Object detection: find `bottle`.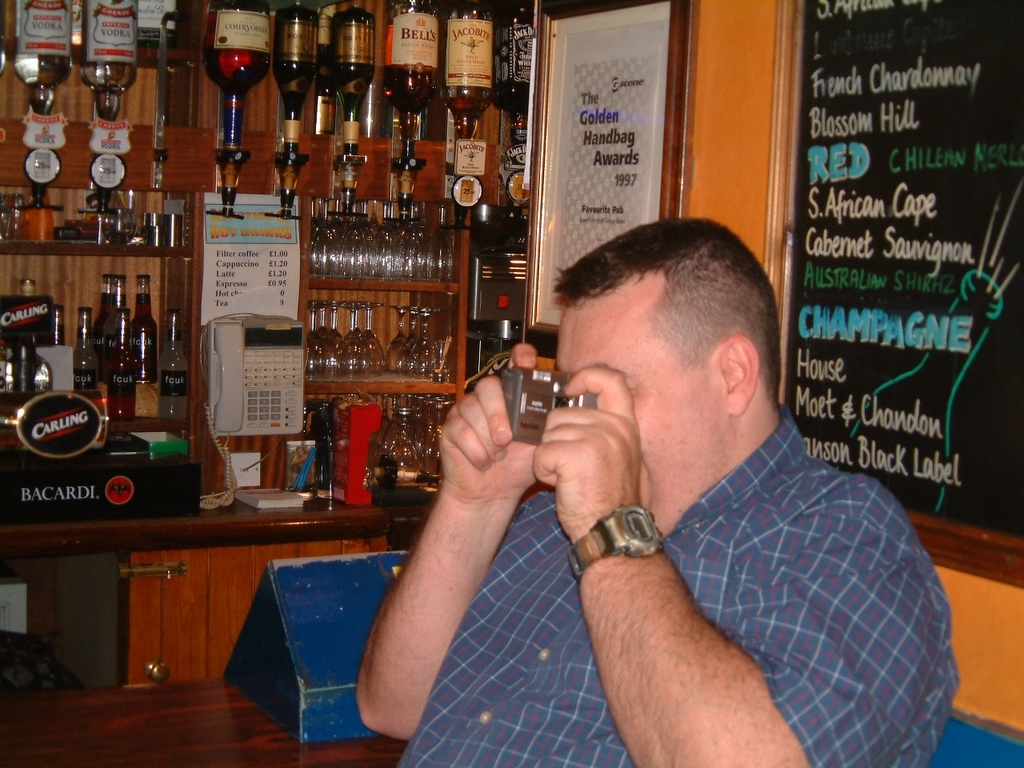
[x1=156, y1=306, x2=188, y2=420].
